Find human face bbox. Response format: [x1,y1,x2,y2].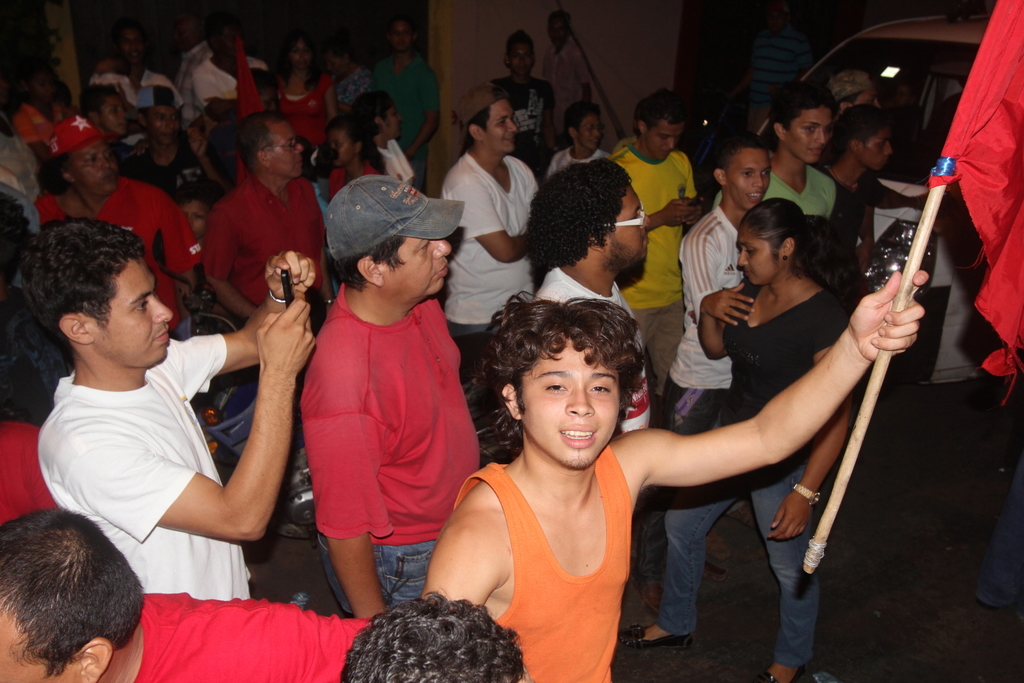
[606,189,653,267].
